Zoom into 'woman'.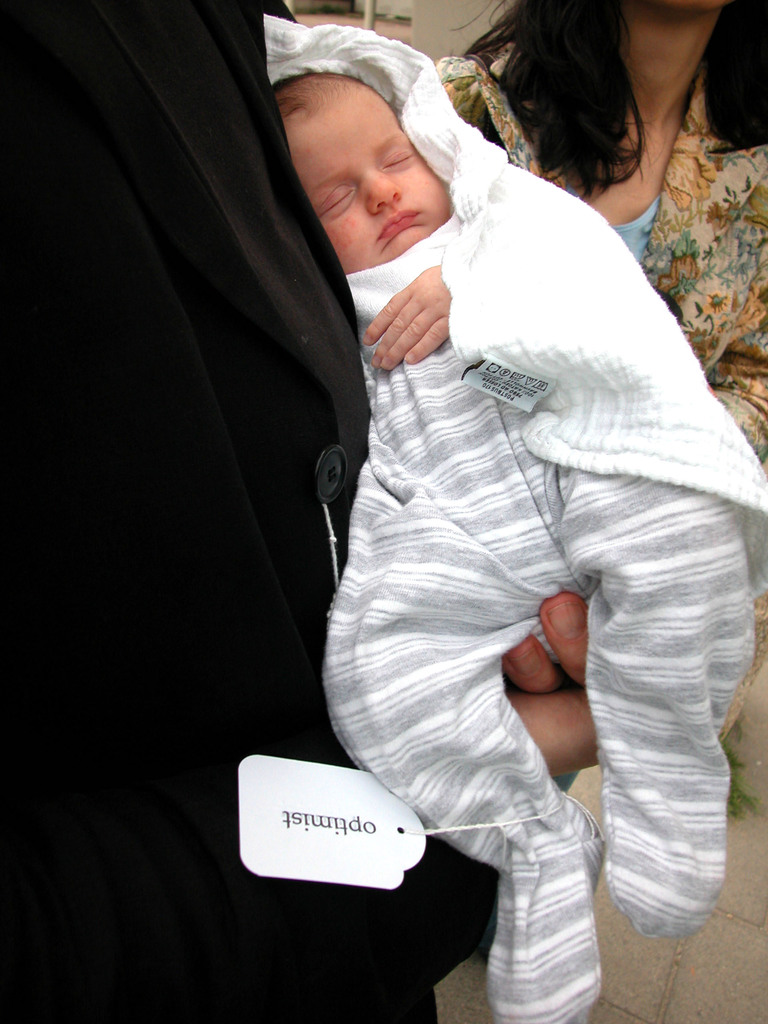
Zoom target: BBox(428, 0, 767, 468).
